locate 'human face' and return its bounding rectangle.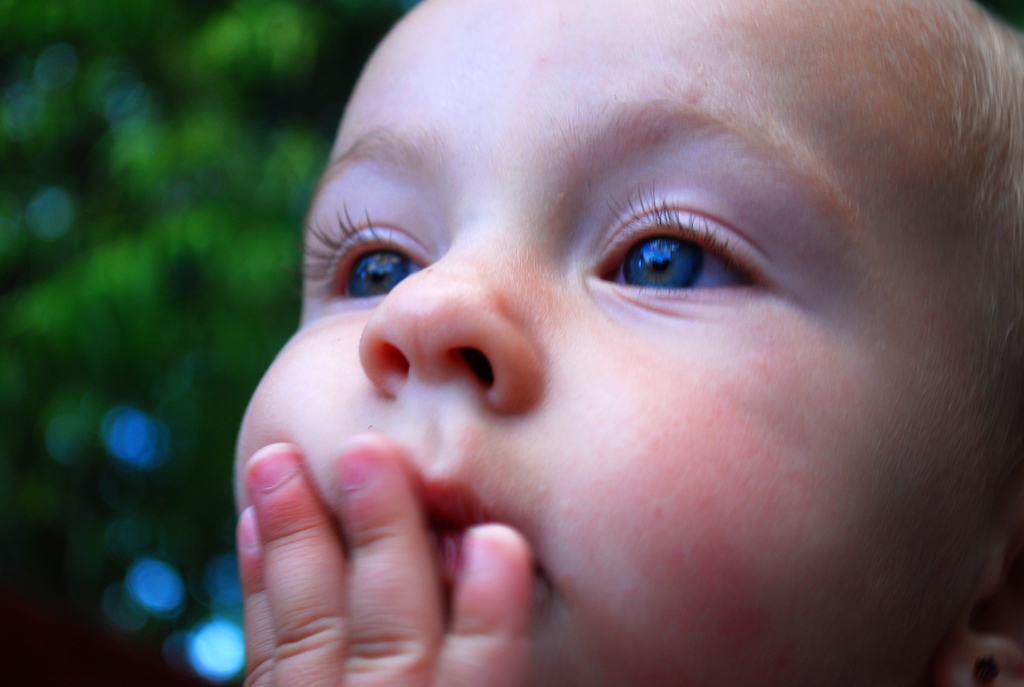
locate(230, 0, 975, 686).
